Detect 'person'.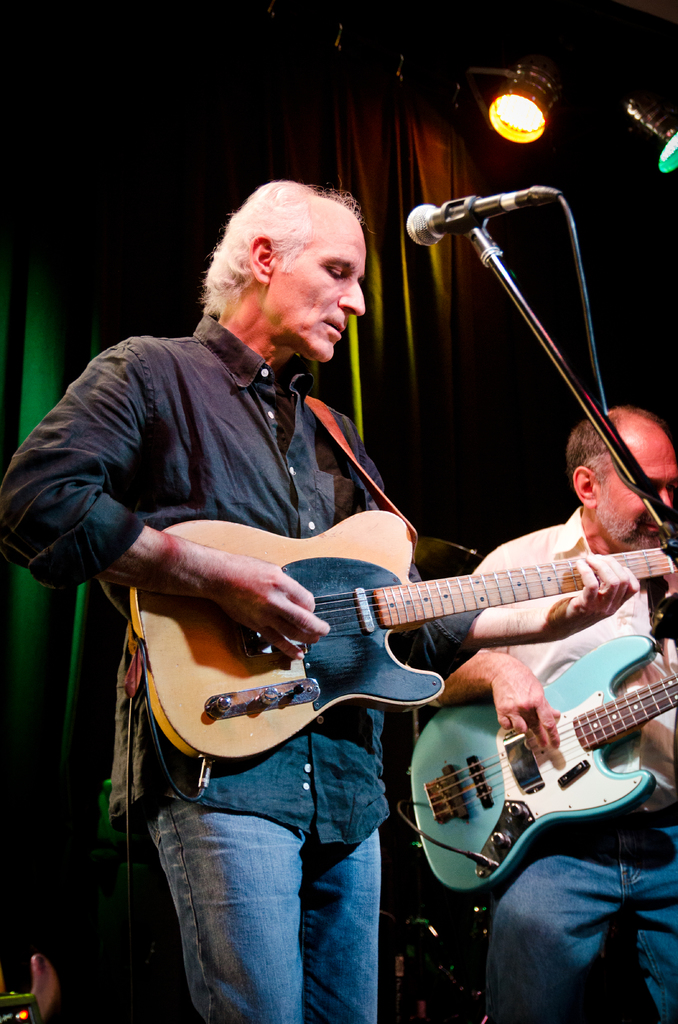
Detected at x1=0, y1=178, x2=642, y2=1023.
